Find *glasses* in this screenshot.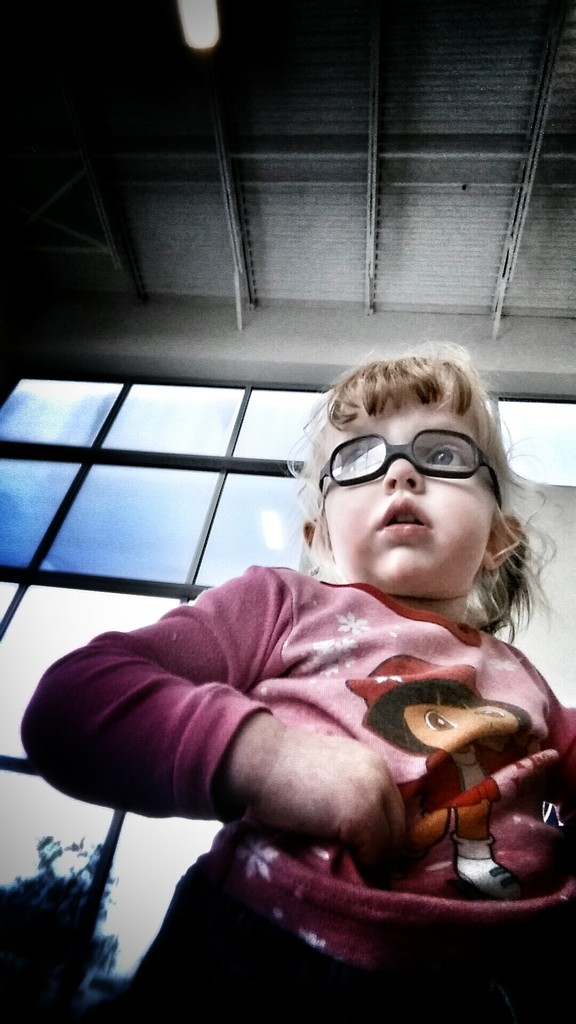
The bounding box for *glasses* is {"x1": 333, "y1": 422, "x2": 485, "y2": 491}.
